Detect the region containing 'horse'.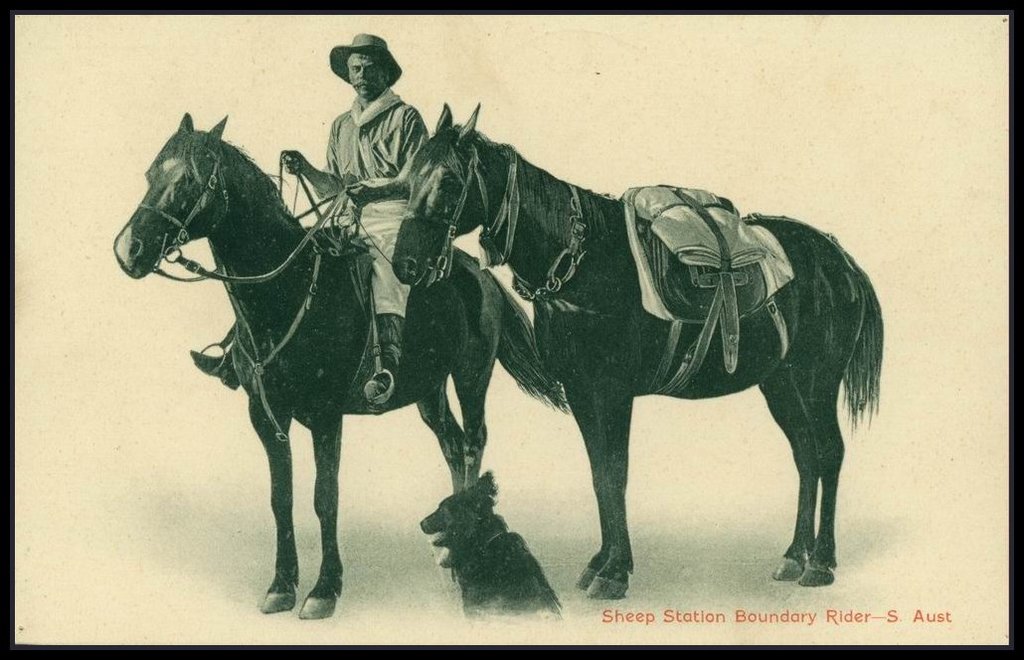
box=[109, 110, 571, 618].
